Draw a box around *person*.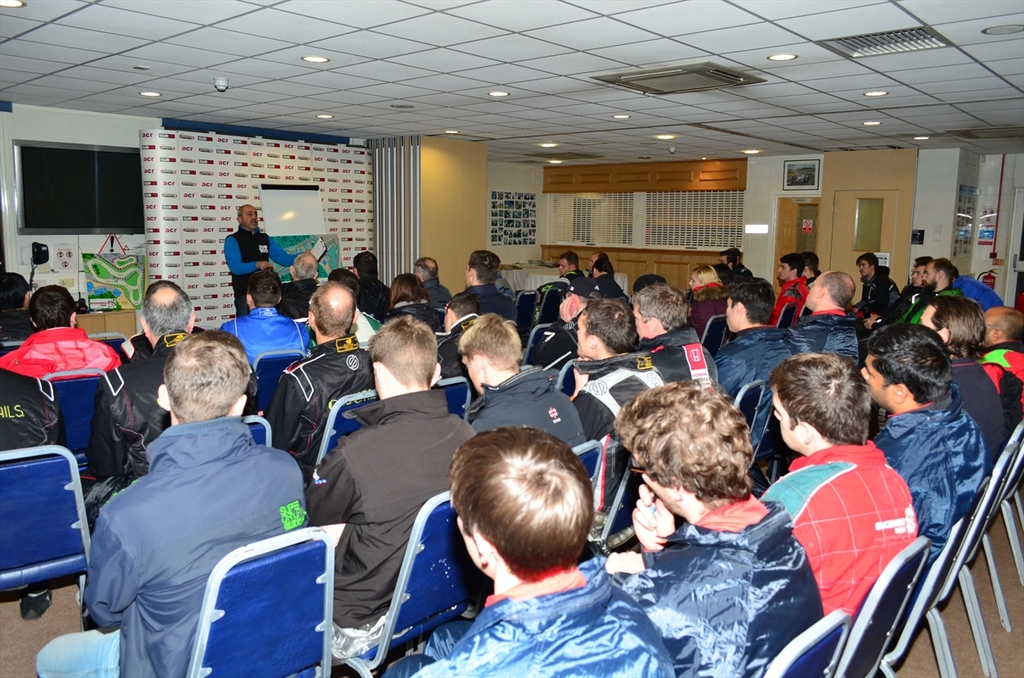
BBox(458, 313, 586, 447).
